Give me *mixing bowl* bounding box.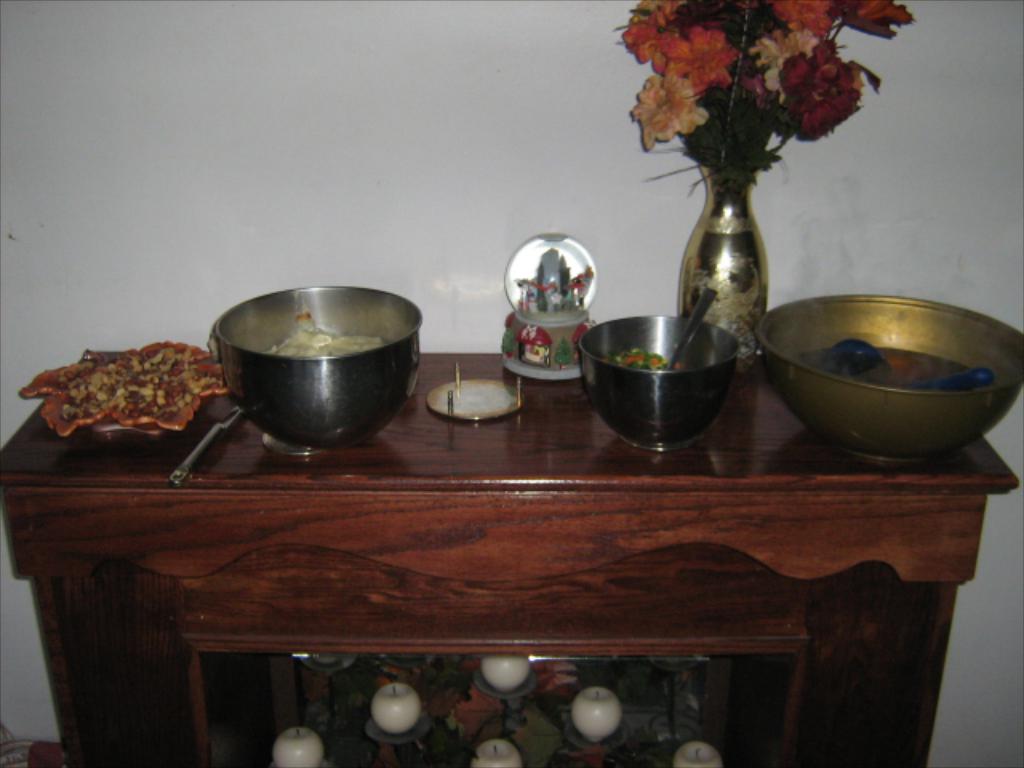
[left=741, top=293, right=1023, bottom=470].
